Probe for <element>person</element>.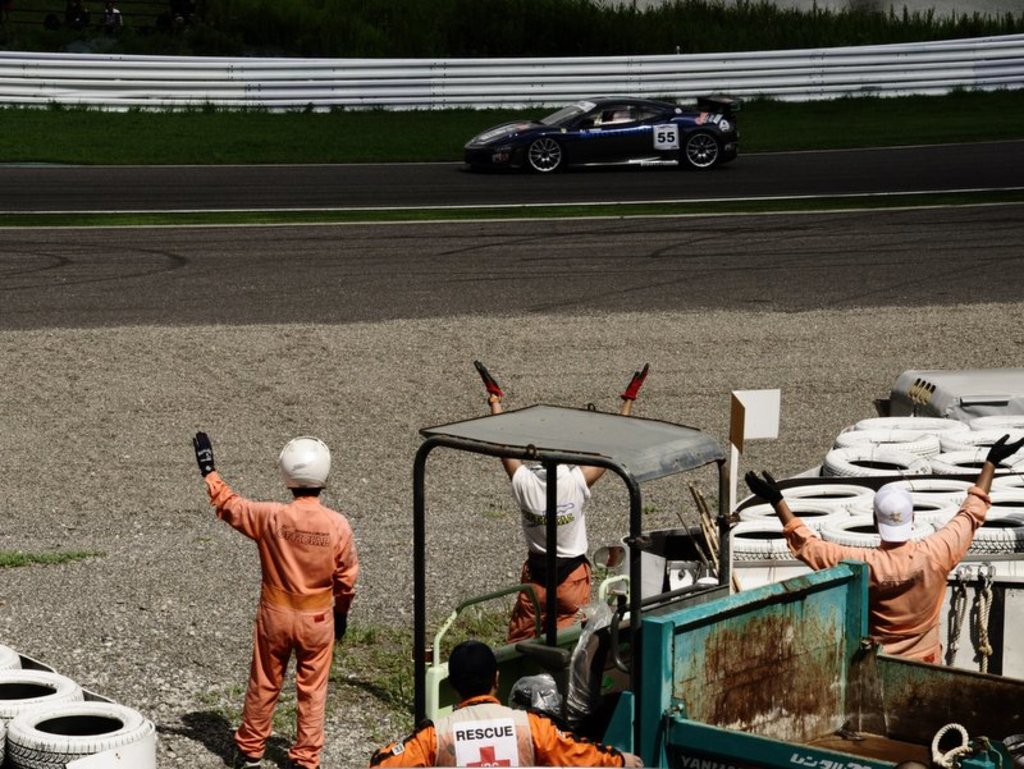
Probe result: (x1=187, y1=426, x2=360, y2=768).
